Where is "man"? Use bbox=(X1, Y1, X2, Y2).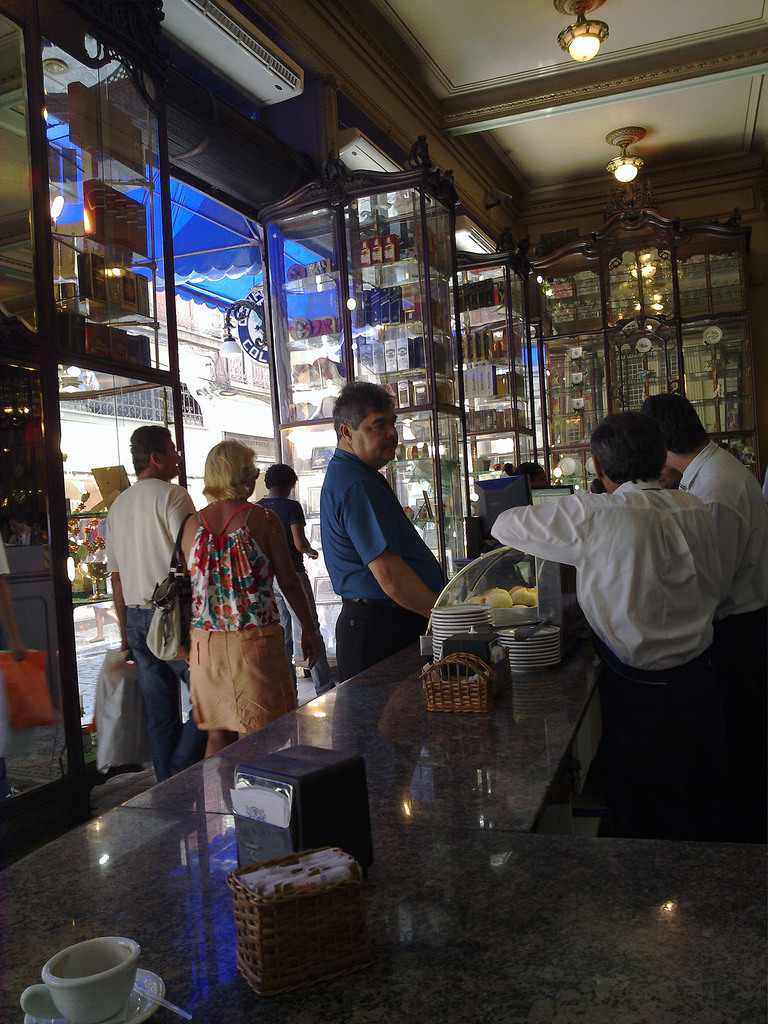
bbox=(316, 386, 420, 681).
